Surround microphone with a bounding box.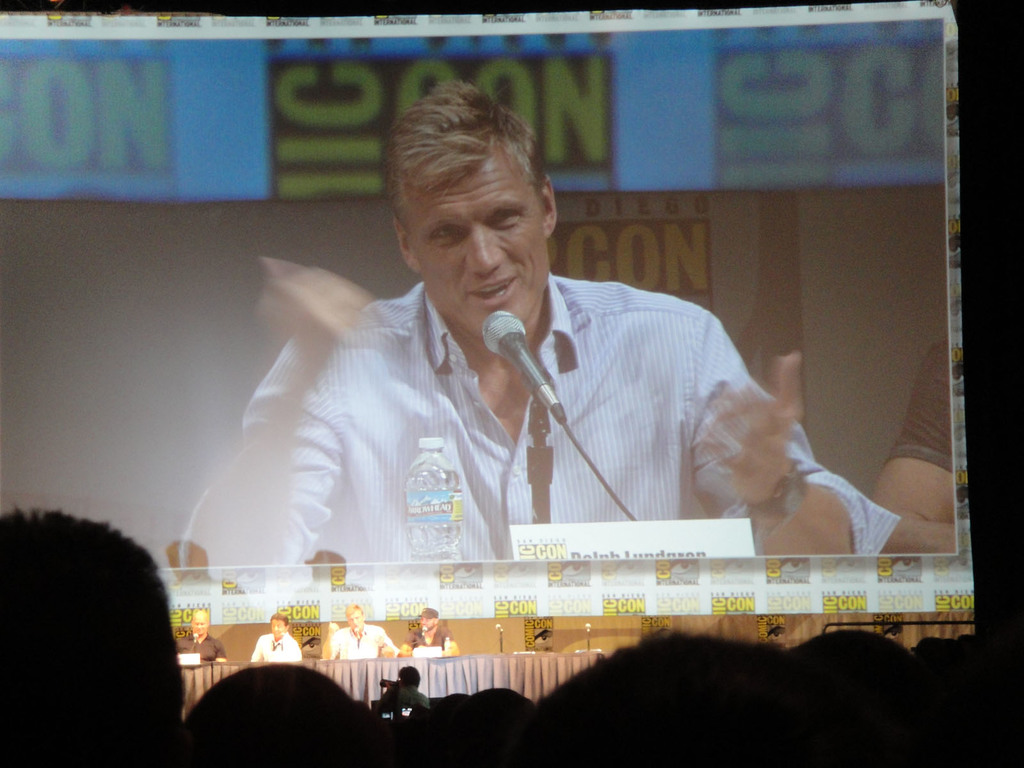
box(586, 624, 589, 632).
